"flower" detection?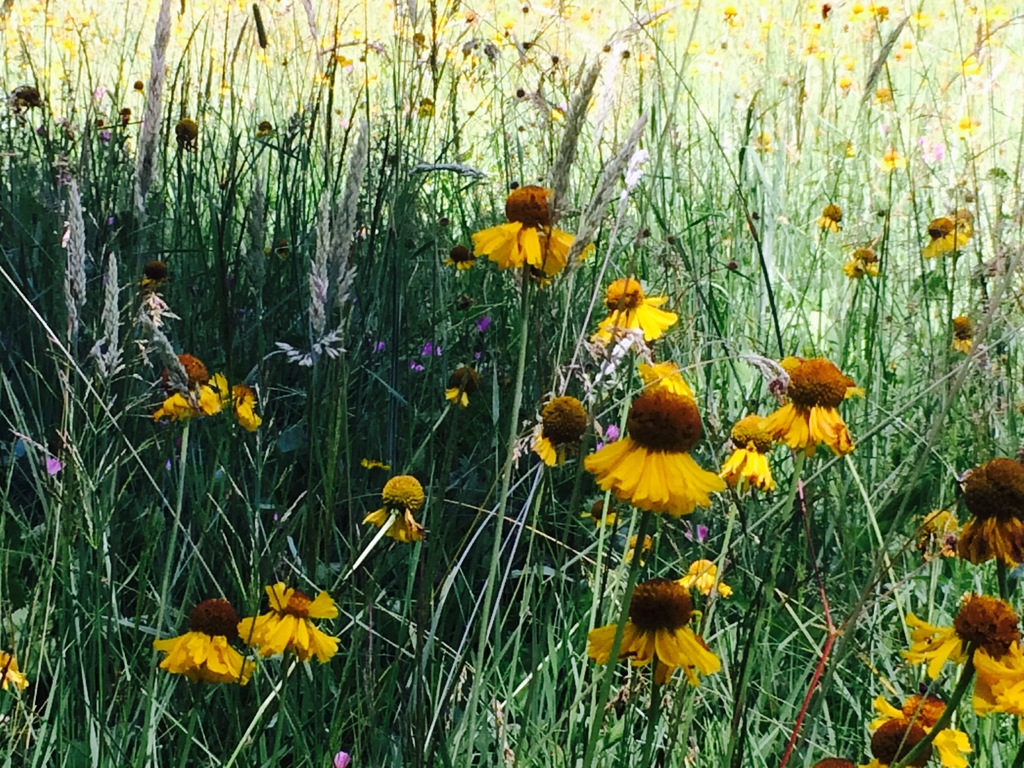
[845, 246, 880, 285]
